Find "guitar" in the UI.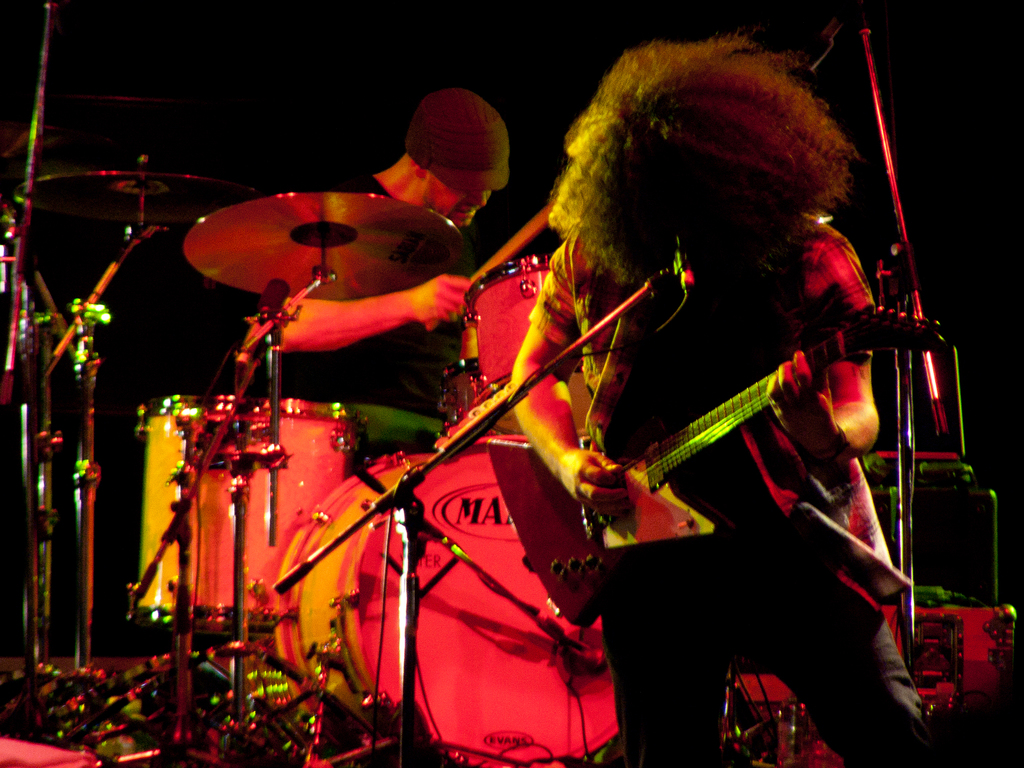
UI element at 491/301/948/632.
